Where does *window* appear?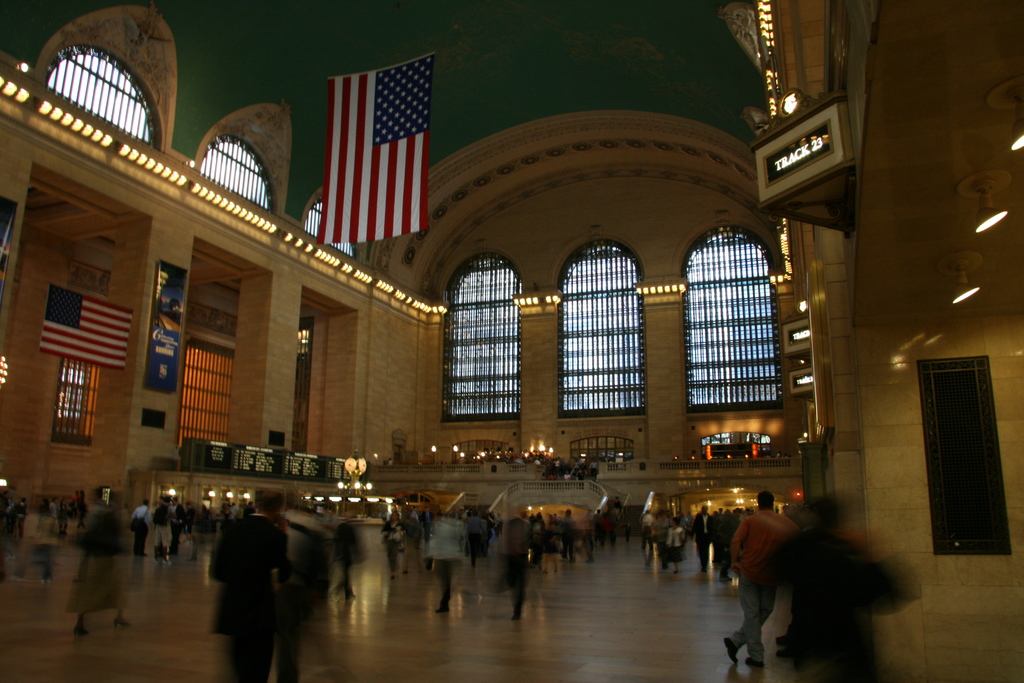
Appears at 682,231,778,420.
